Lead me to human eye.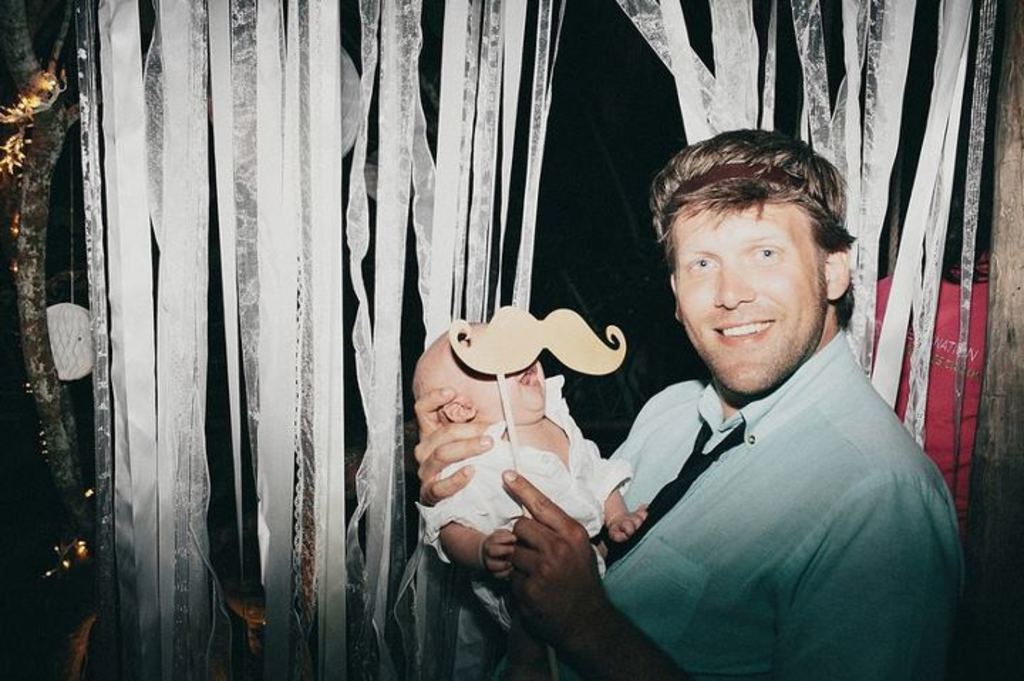
Lead to (left=684, top=252, right=717, bottom=274).
